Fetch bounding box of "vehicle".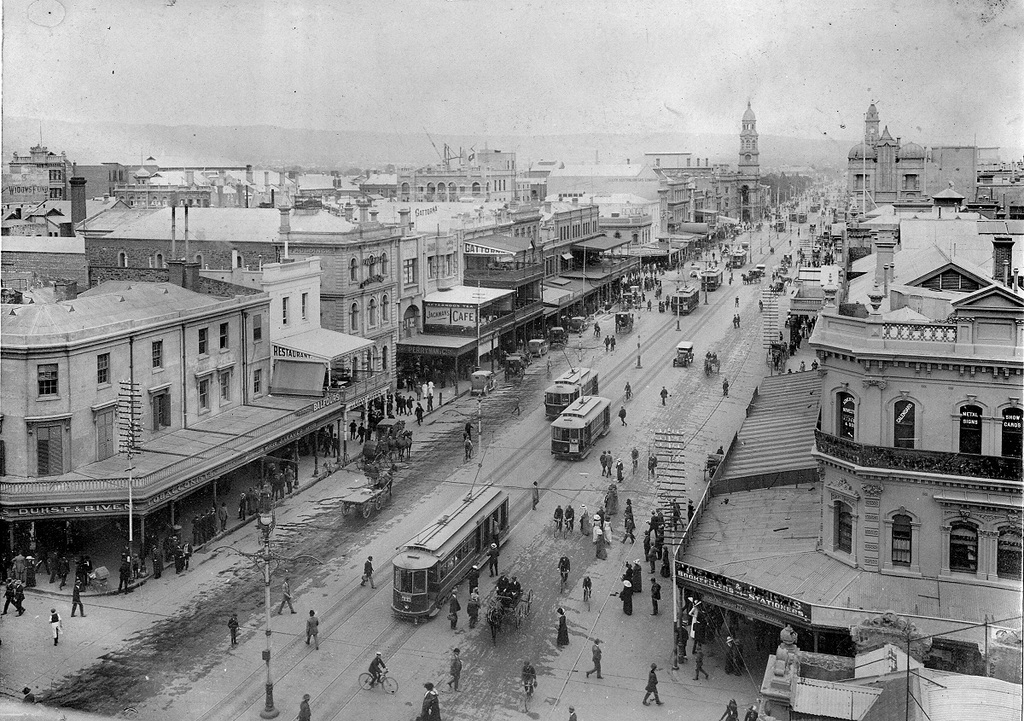
Bbox: x1=707, y1=354, x2=724, y2=376.
